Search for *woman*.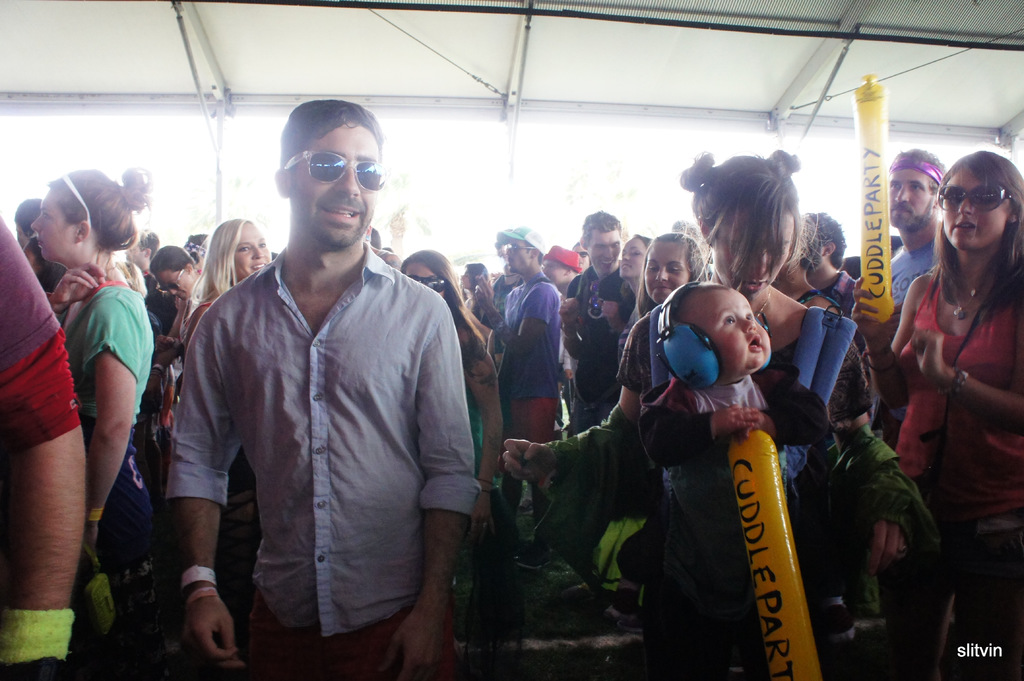
Found at select_region(502, 147, 909, 680).
